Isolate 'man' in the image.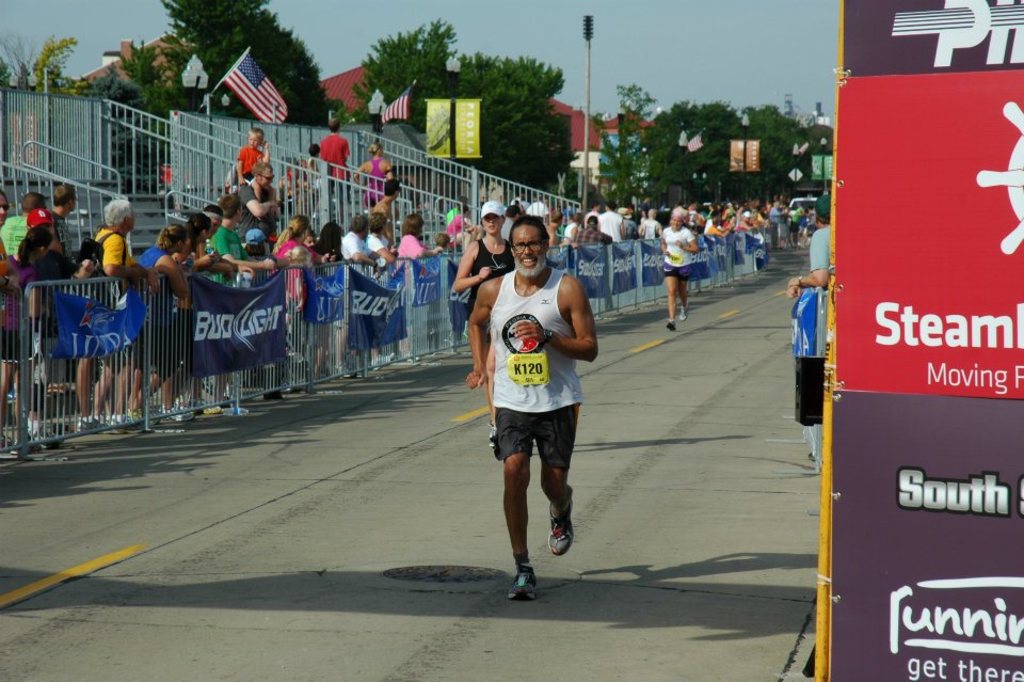
Isolated region: [341,217,386,368].
